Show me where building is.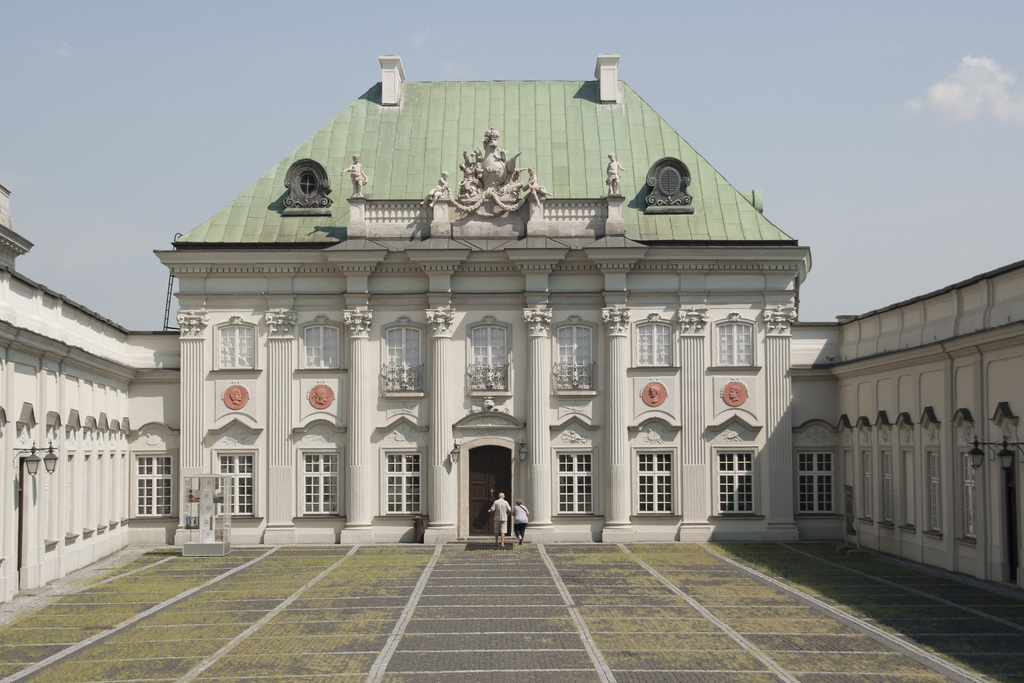
building is at detection(0, 52, 1023, 682).
